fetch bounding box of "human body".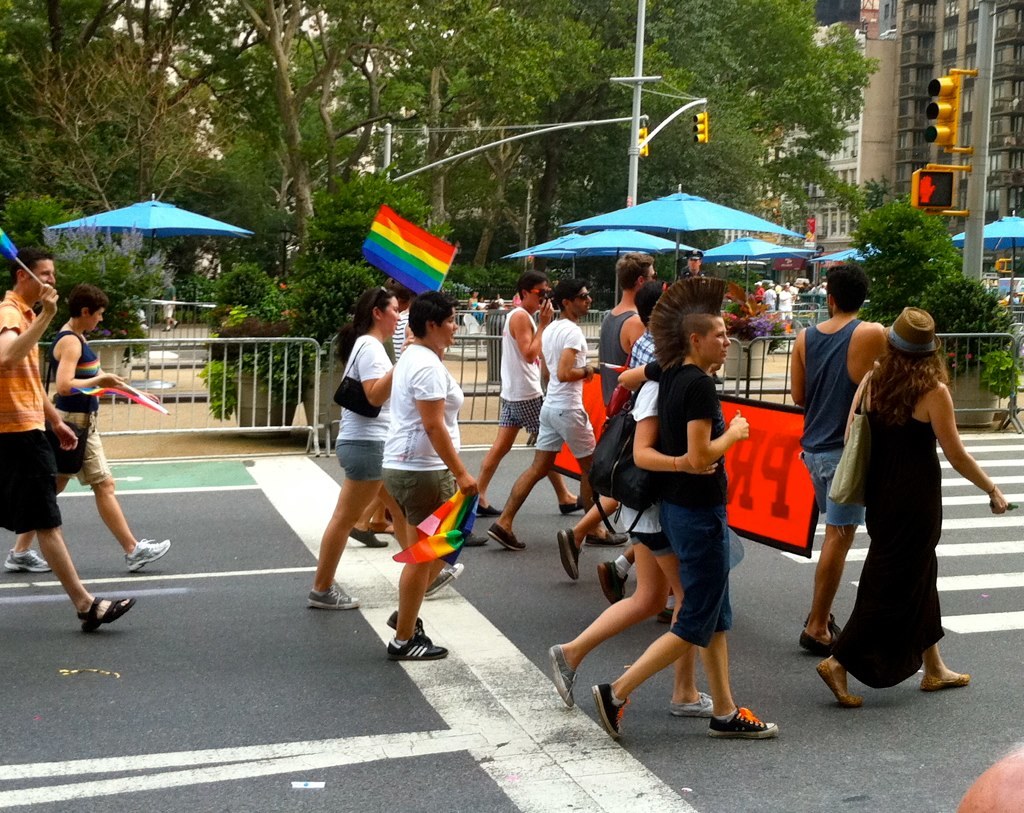
Bbox: [600, 243, 647, 404].
